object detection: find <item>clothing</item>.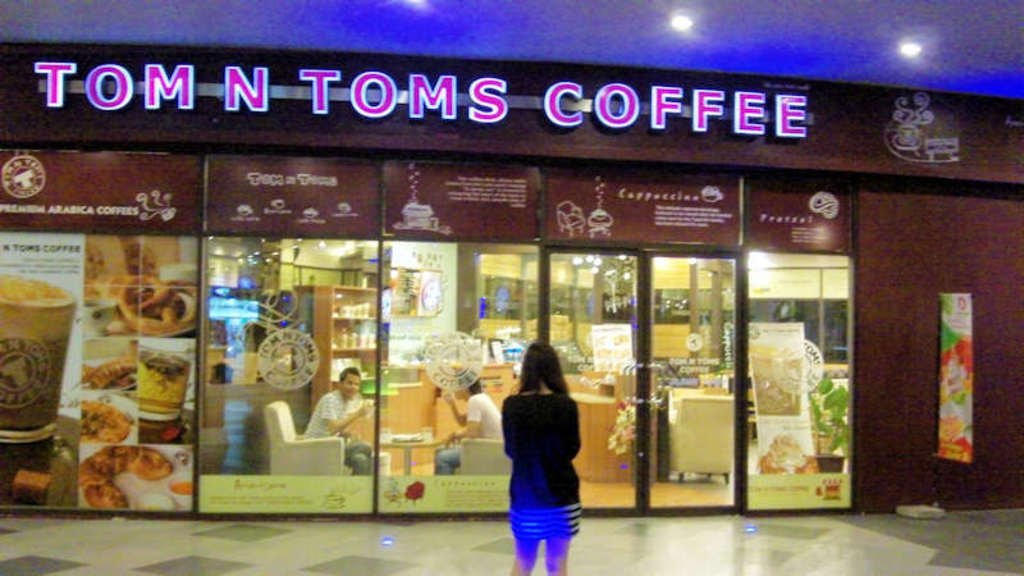
x1=493 y1=365 x2=589 y2=538.
